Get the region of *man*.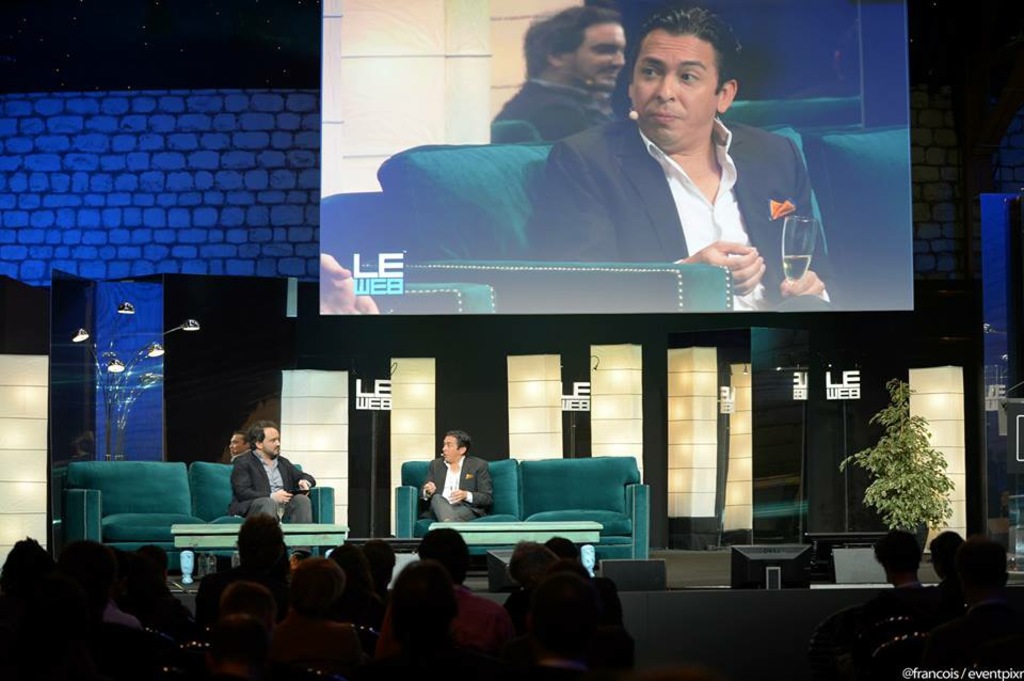
x1=421, y1=431, x2=494, y2=522.
